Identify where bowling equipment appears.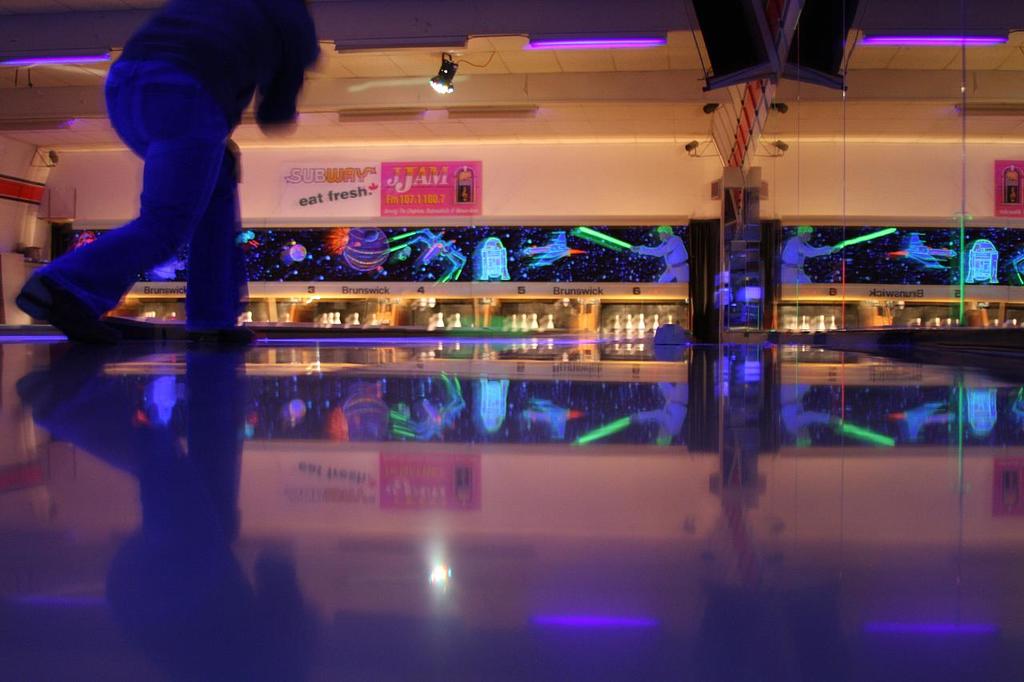
Appears at <bbox>830, 313, 835, 329</bbox>.
